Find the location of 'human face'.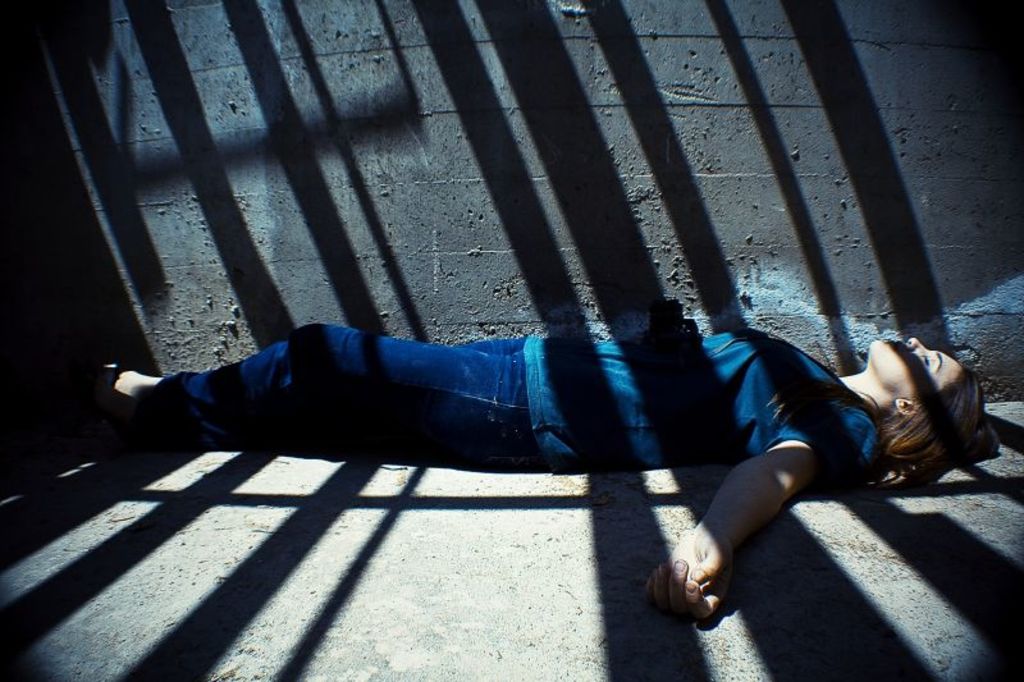
Location: select_region(865, 337, 961, 399).
